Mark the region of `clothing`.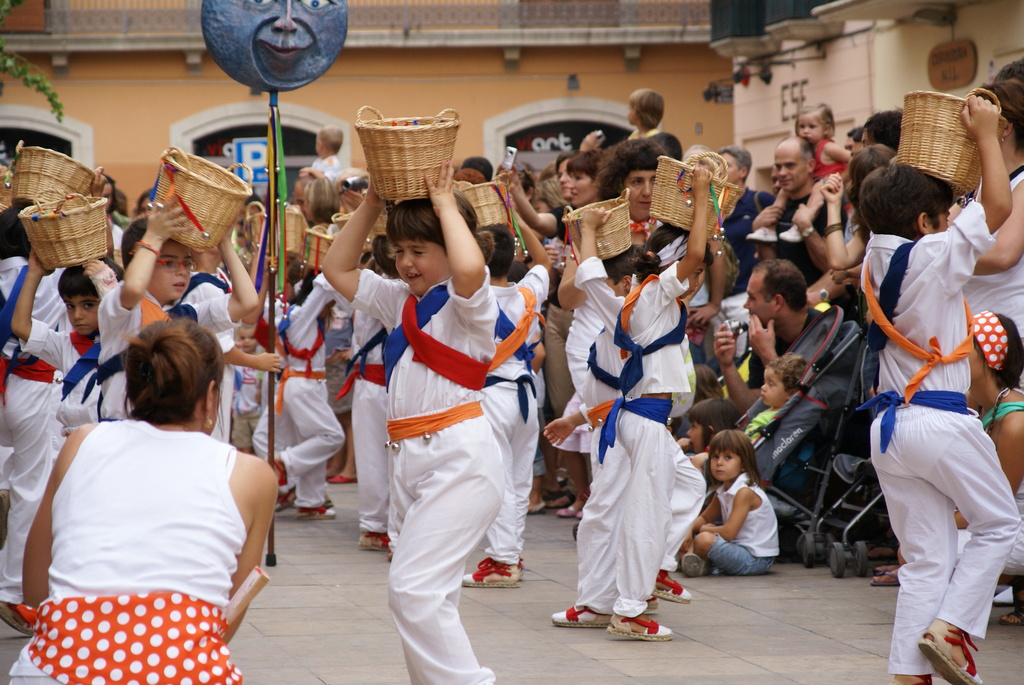
Region: 1,256,87,617.
